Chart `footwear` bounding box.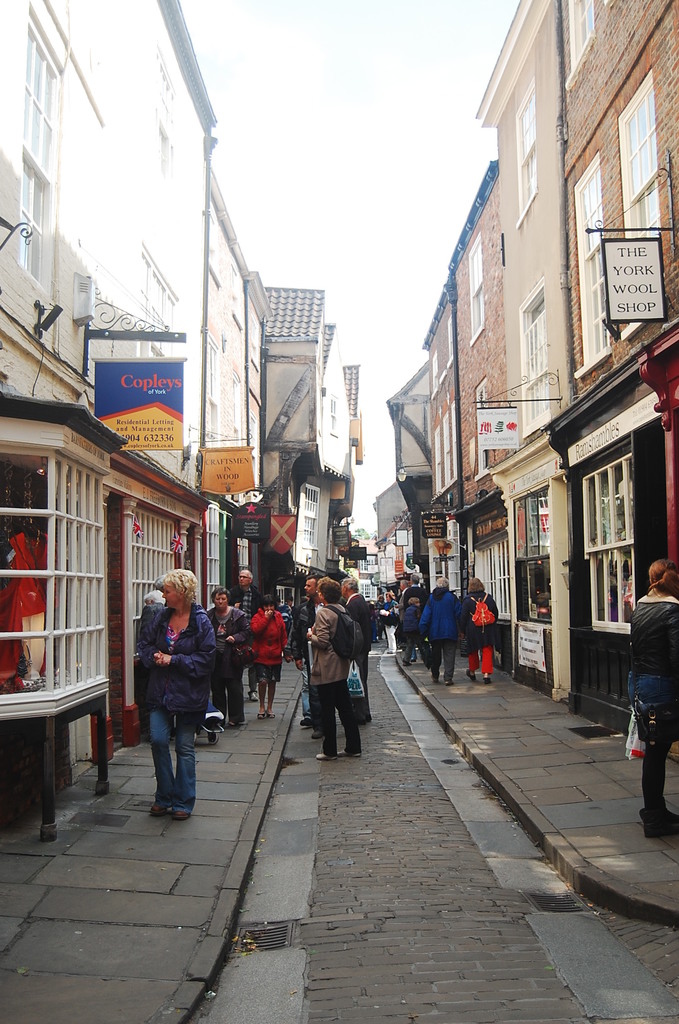
Charted: 481,676,491,685.
